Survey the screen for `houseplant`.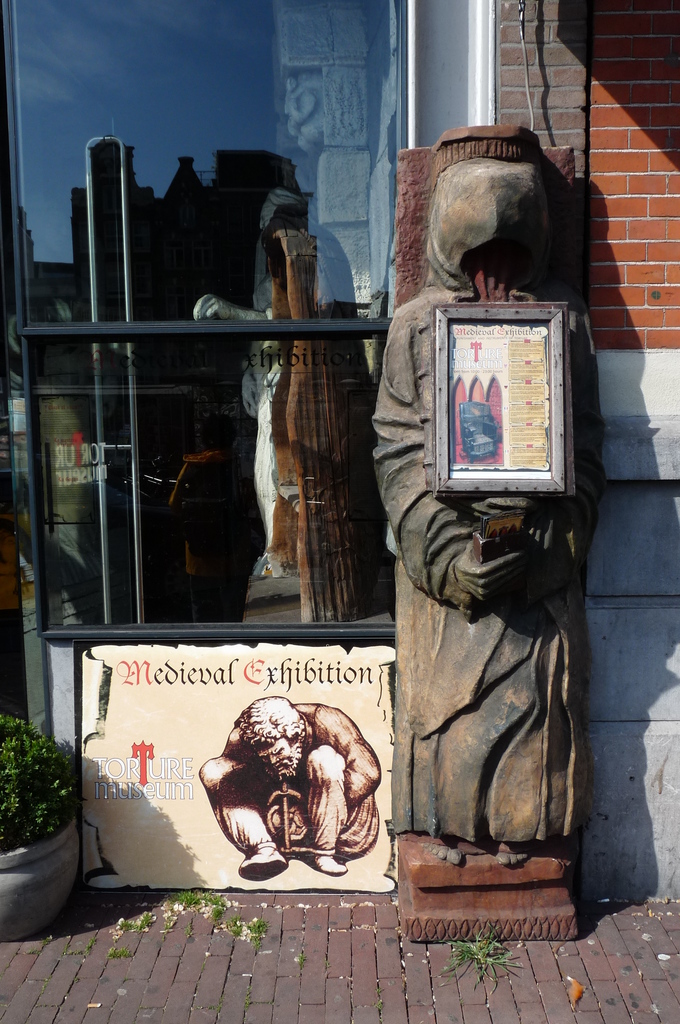
Survey found: locate(0, 701, 87, 944).
